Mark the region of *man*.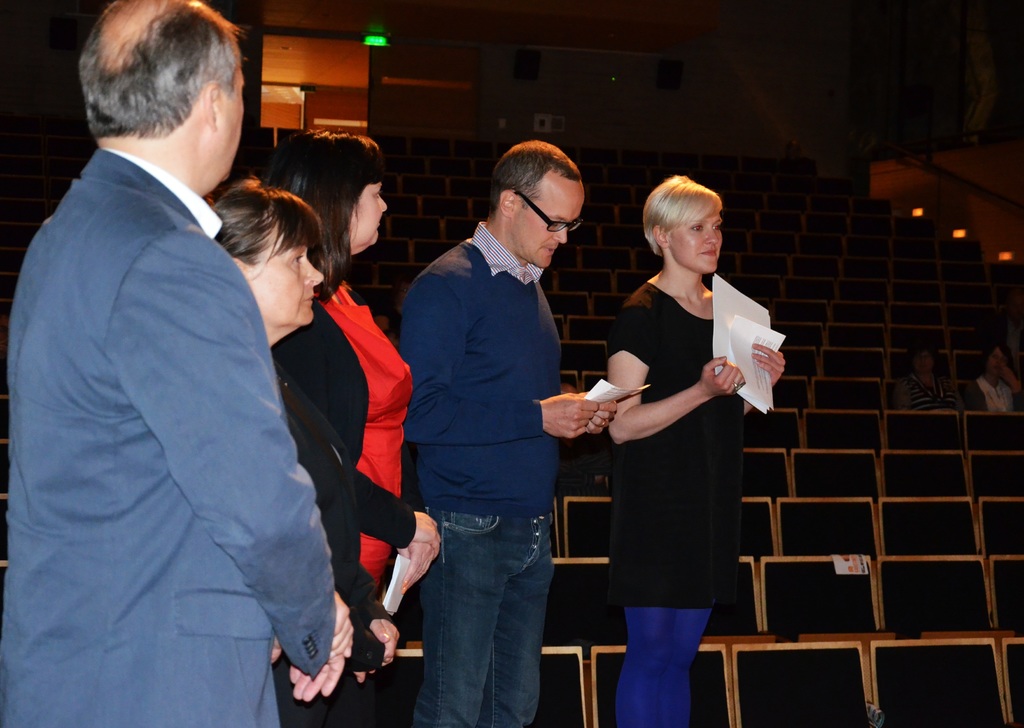
Region: bbox=(17, 0, 346, 727).
